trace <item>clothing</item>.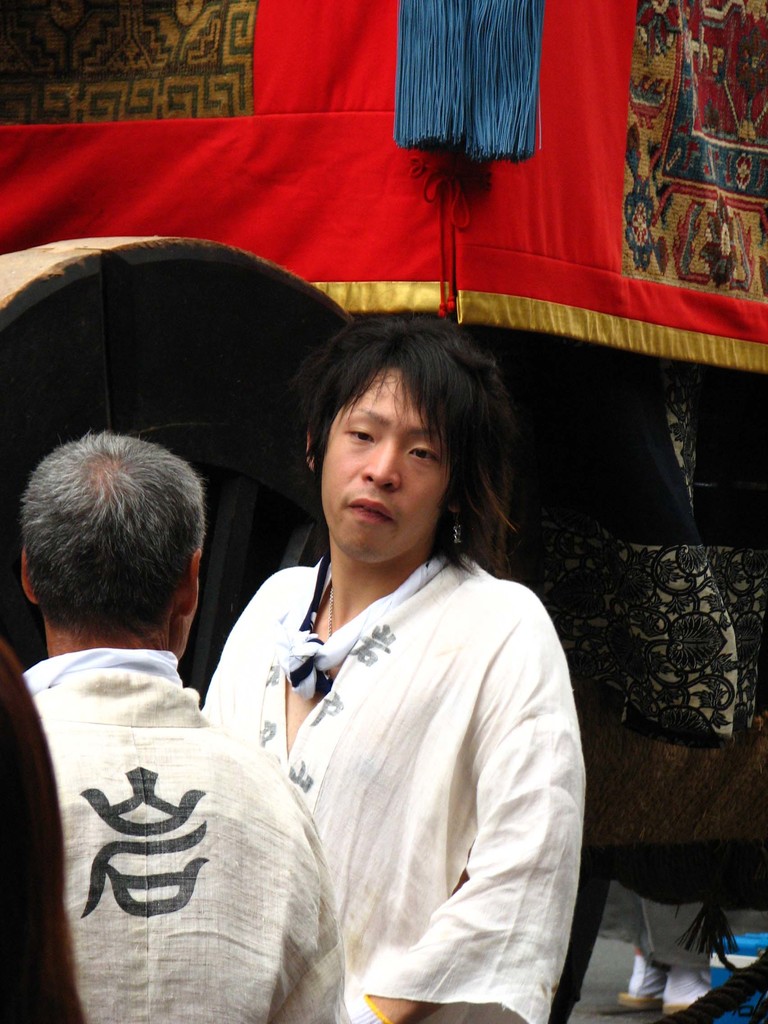
Traced to select_region(23, 644, 347, 1023).
